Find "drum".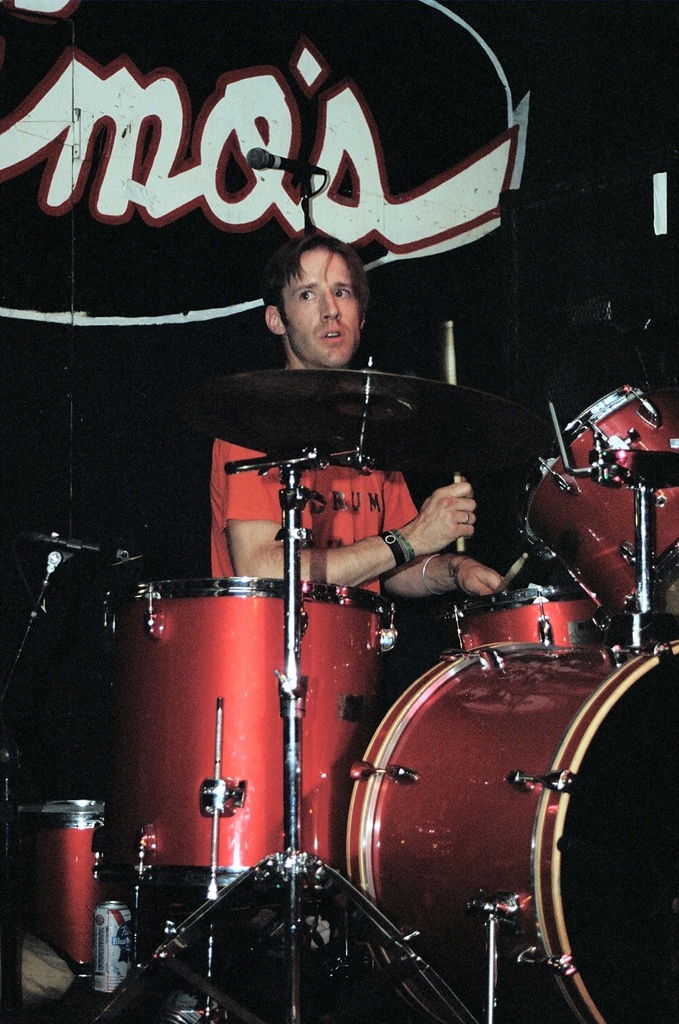
crop(448, 584, 605, 655).
